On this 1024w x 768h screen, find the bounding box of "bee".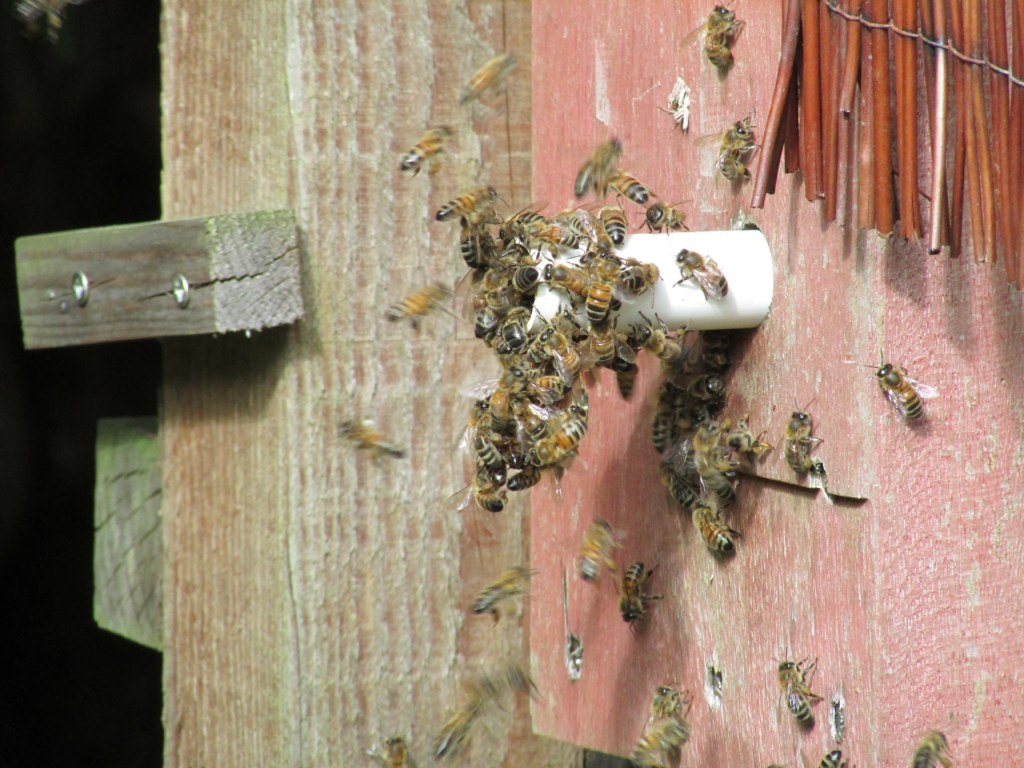
Bounding box: 677 377 732 406.
